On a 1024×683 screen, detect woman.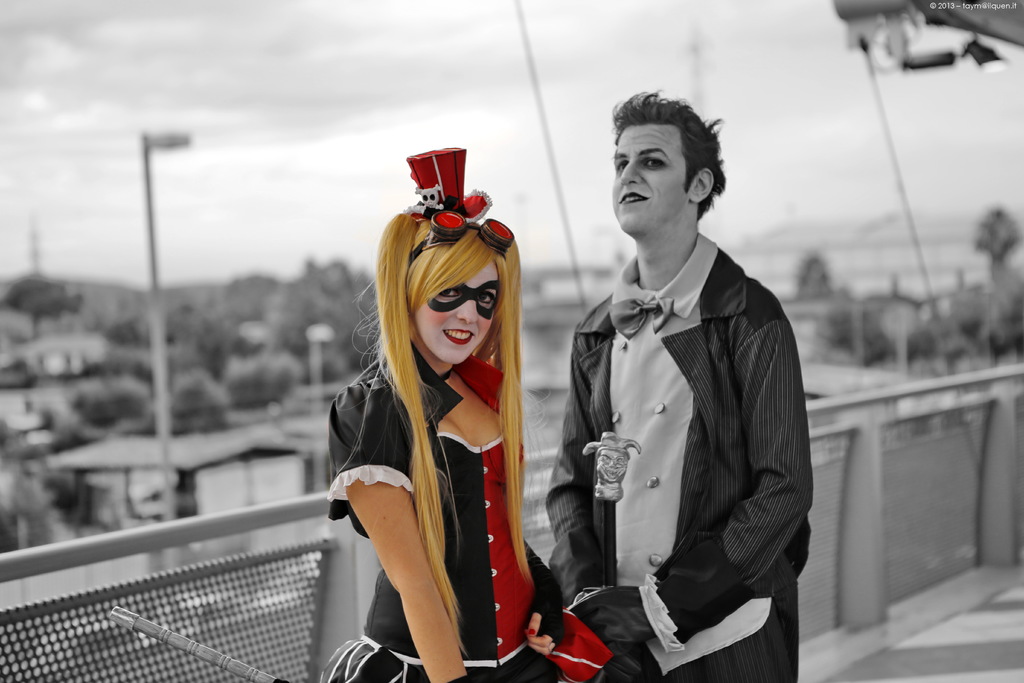
bbox=(312, 177, 564, 665).
